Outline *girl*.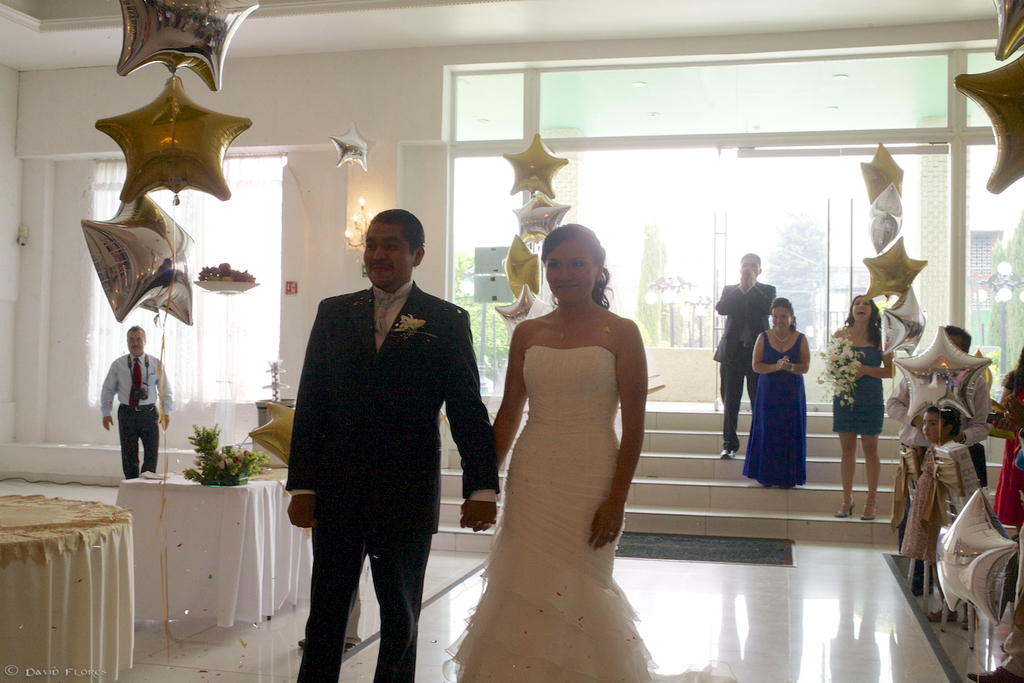
Outline: region(438, 219, 655, 682).
